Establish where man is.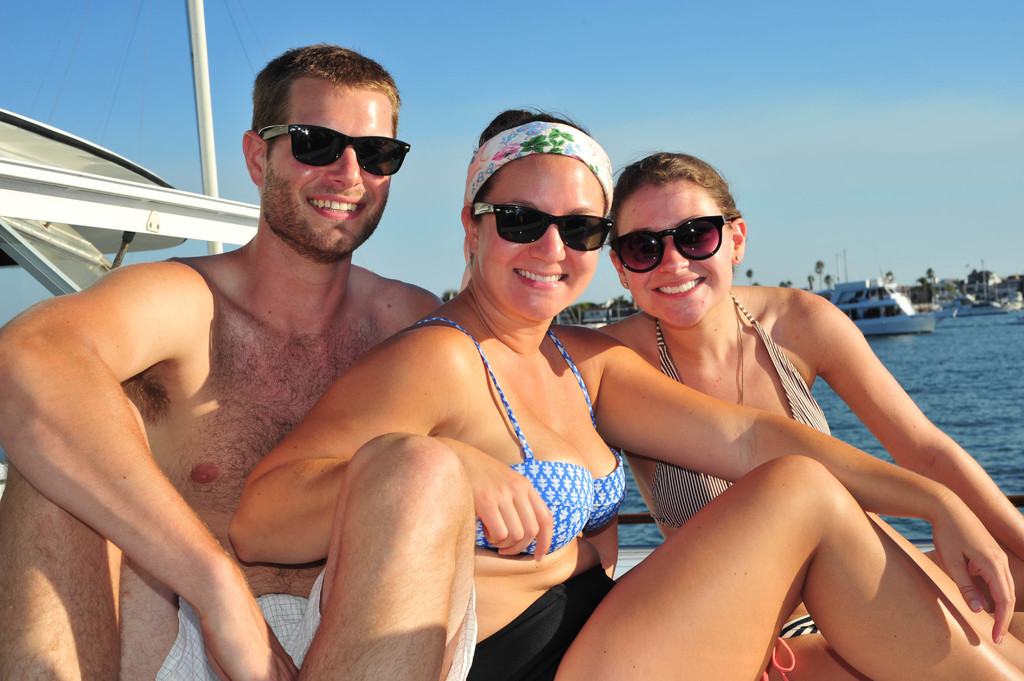
Established at x1=12 y1=118 x2=458 y2=651.
